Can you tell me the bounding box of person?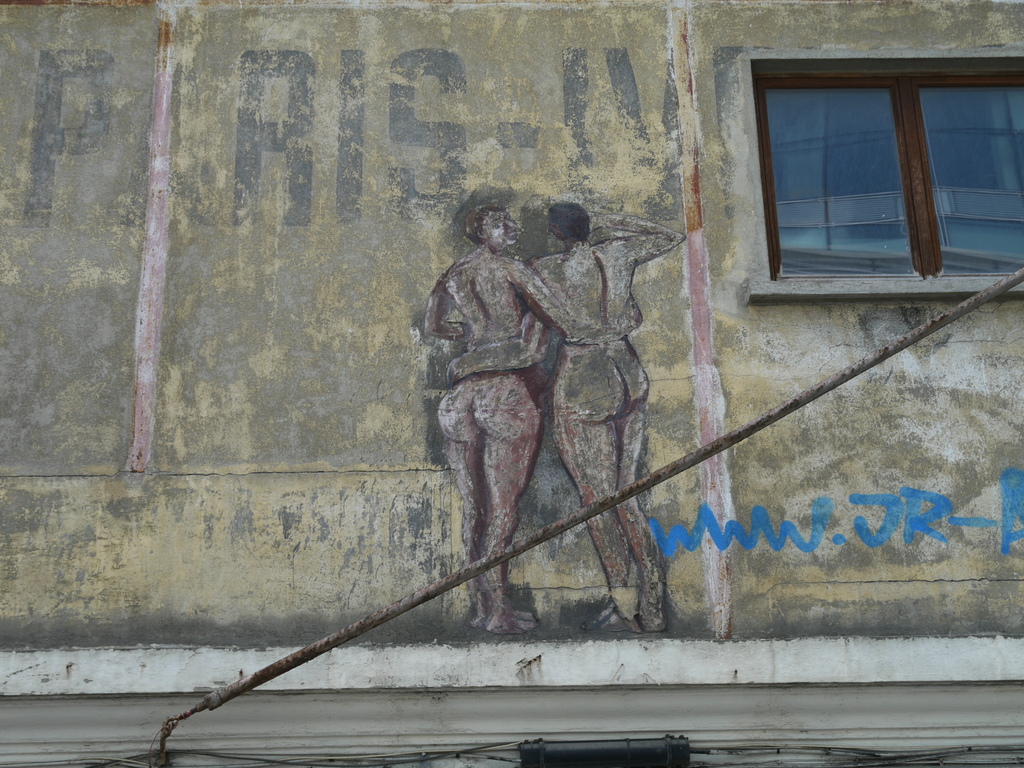
{"left": 446, "top": 198, "right": 684, "bottom": 641}.
